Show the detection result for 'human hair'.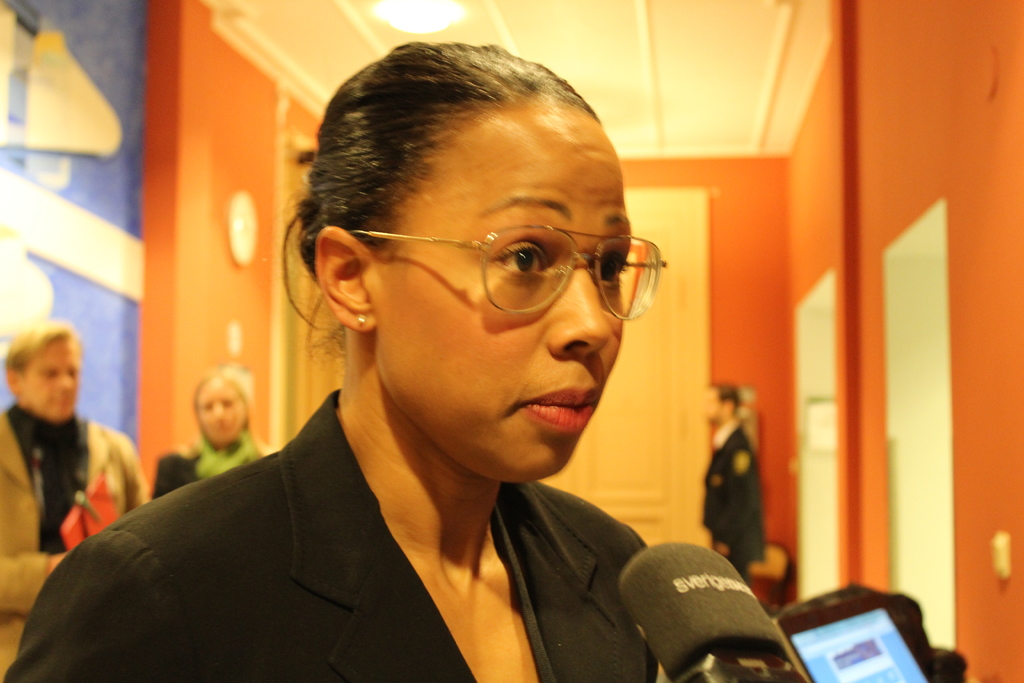
box(285, 43, 615, 368).
